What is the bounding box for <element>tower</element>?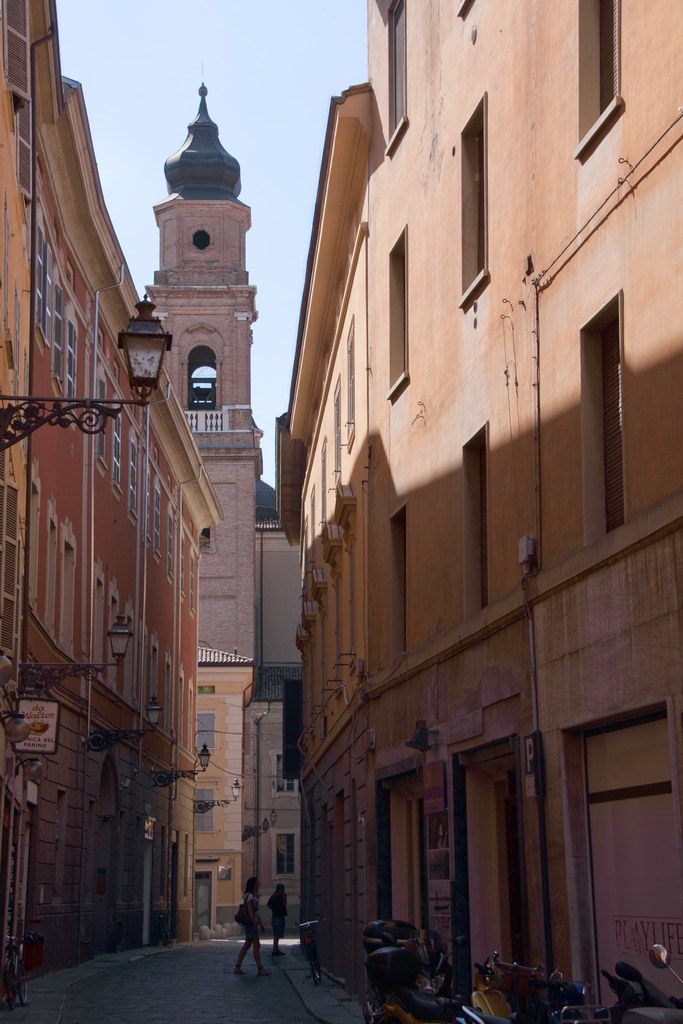
bbox(147, 81, 261, 947).
